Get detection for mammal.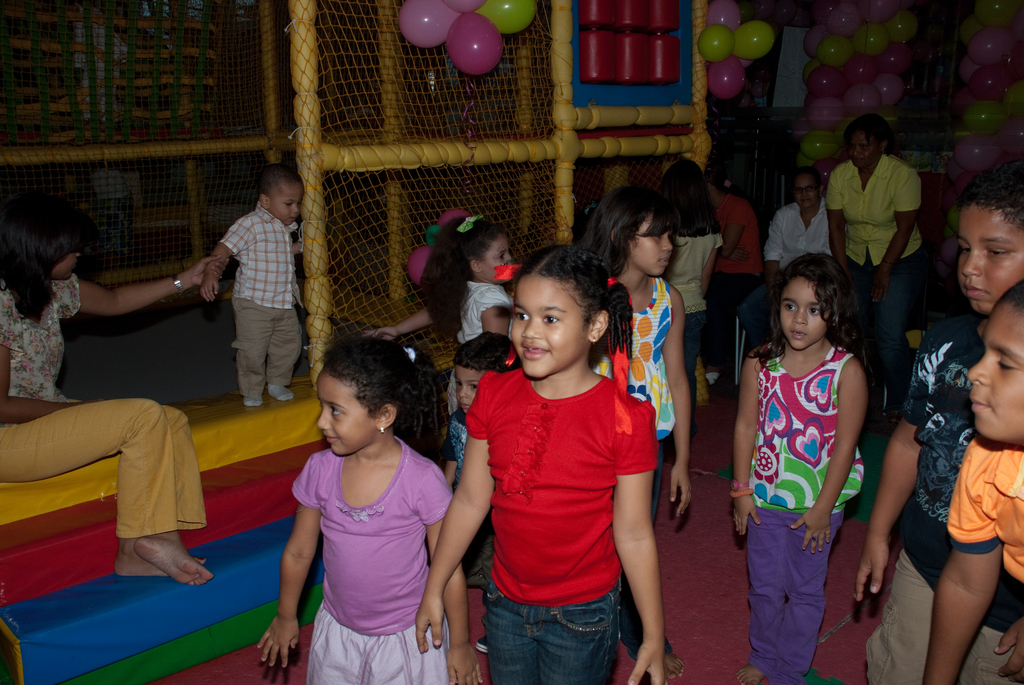
Detection: locate(582, 176, 693, 681).
